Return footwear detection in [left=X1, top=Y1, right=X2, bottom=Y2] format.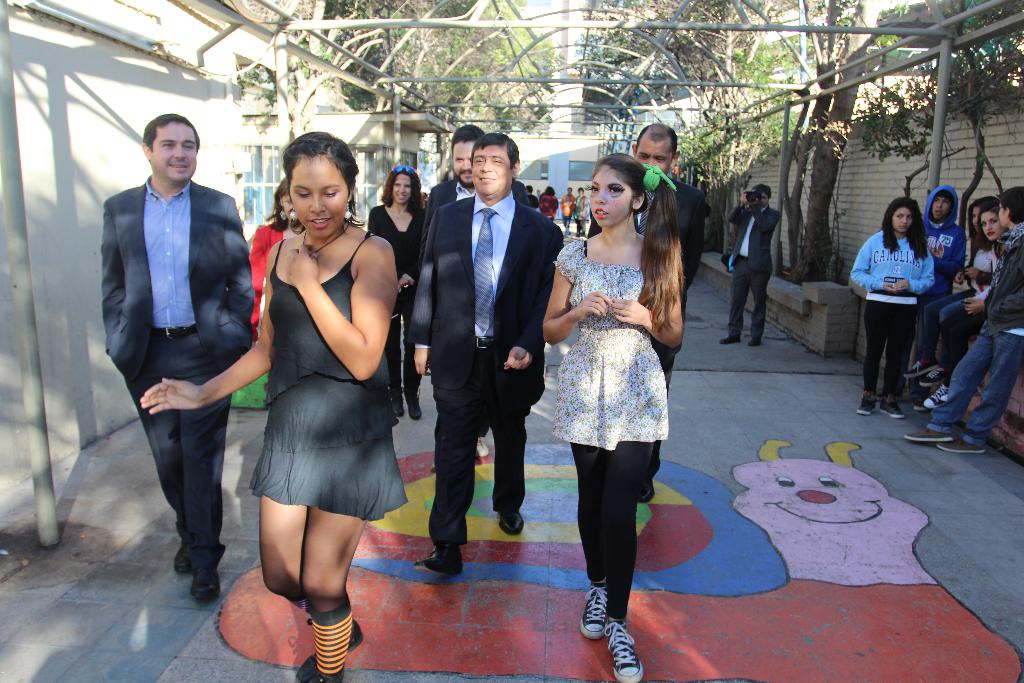
[left=387, top=394, right=401, bottom=414].
